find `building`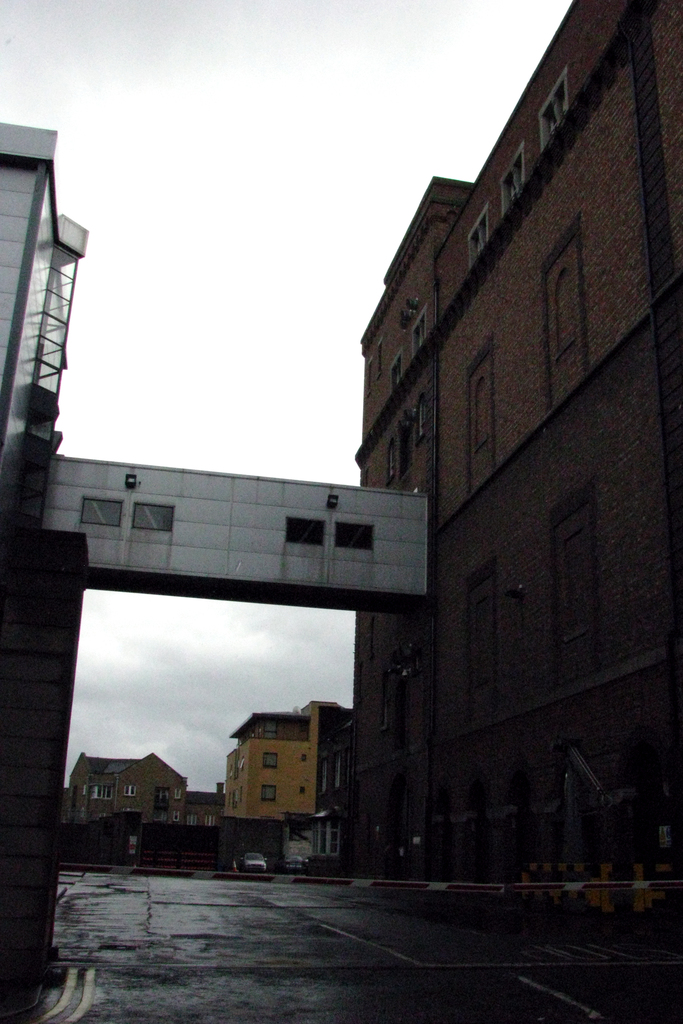
x1=0 y1=120 x2=429 y2=1023
